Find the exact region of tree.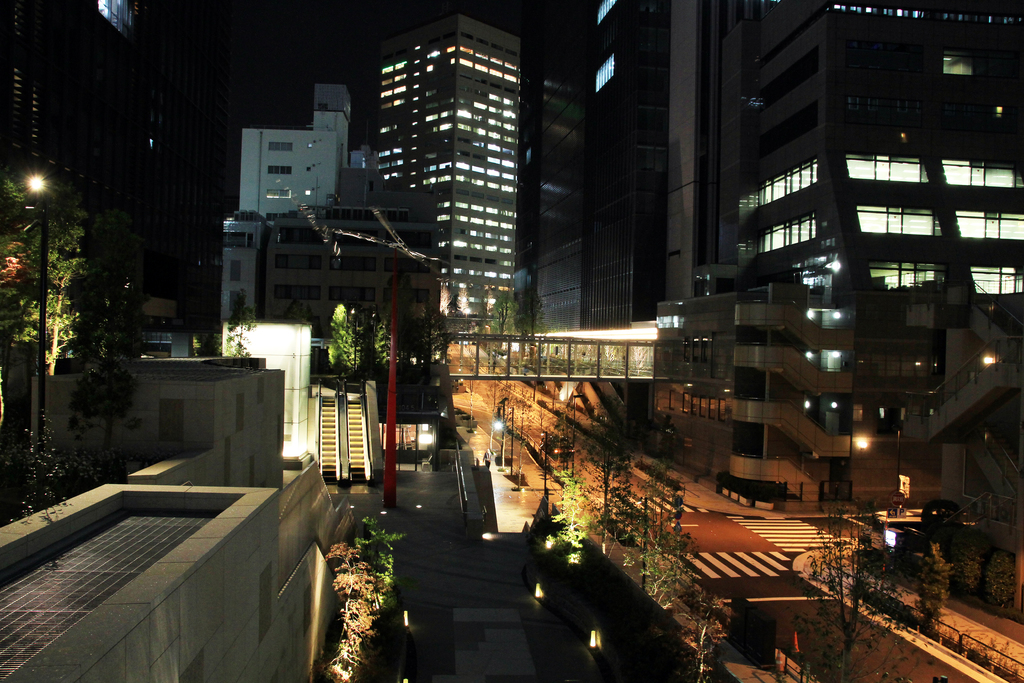
Exact region: [514,284,556,372].
